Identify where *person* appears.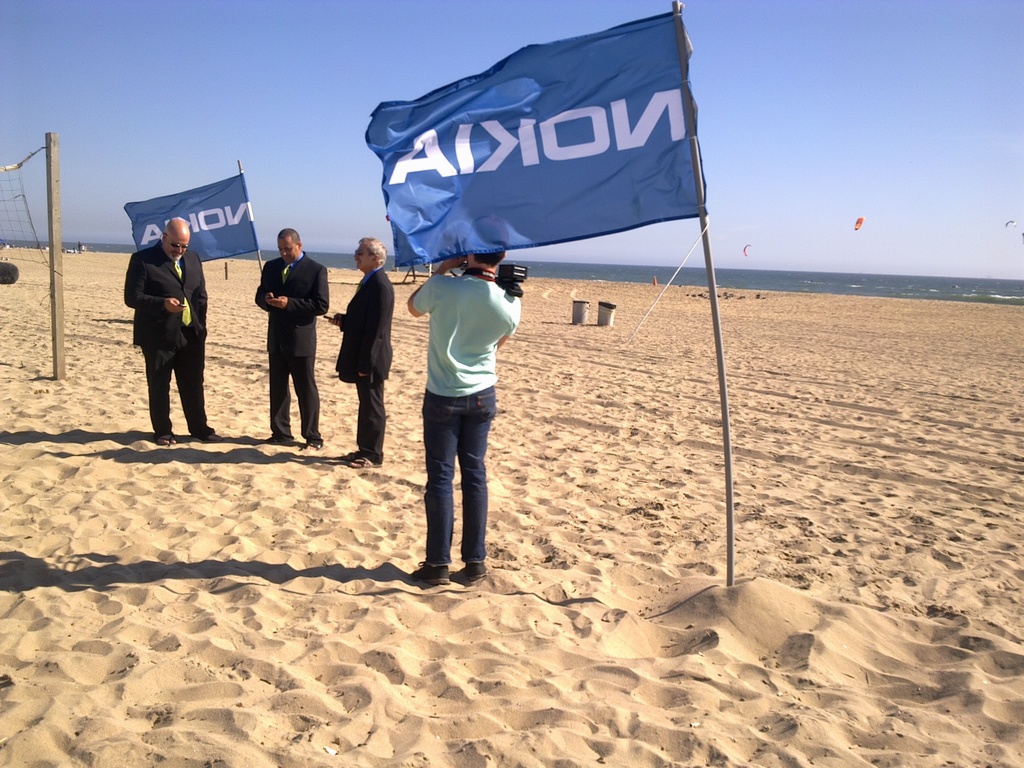
Appears at BBox(256, 227, 328, 461).
